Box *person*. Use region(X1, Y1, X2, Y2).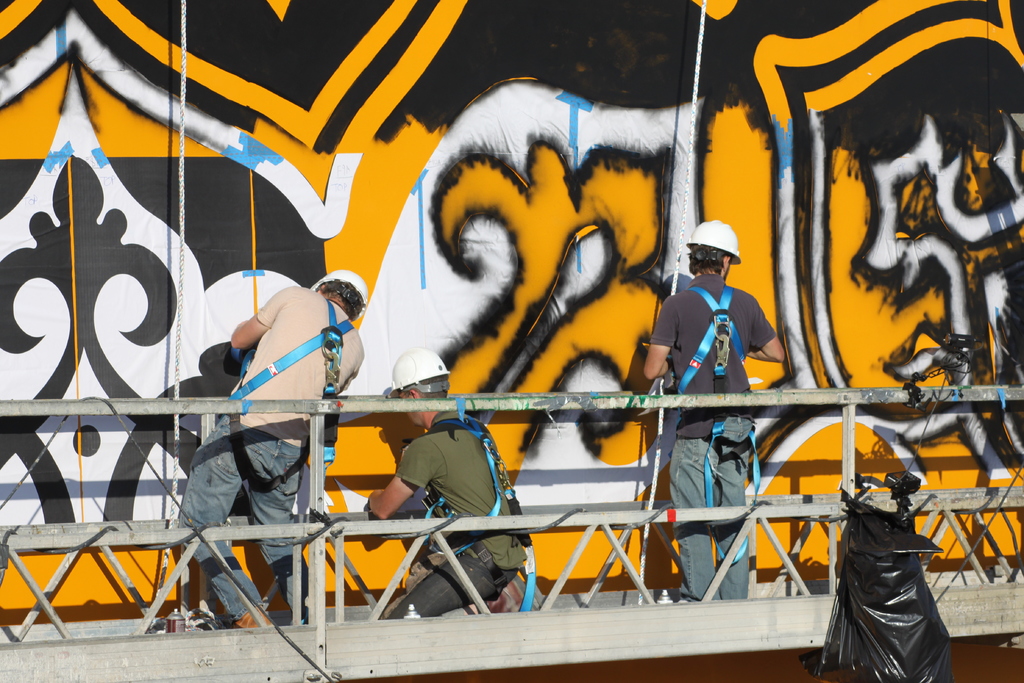
region(177, 270, 367, 633).
